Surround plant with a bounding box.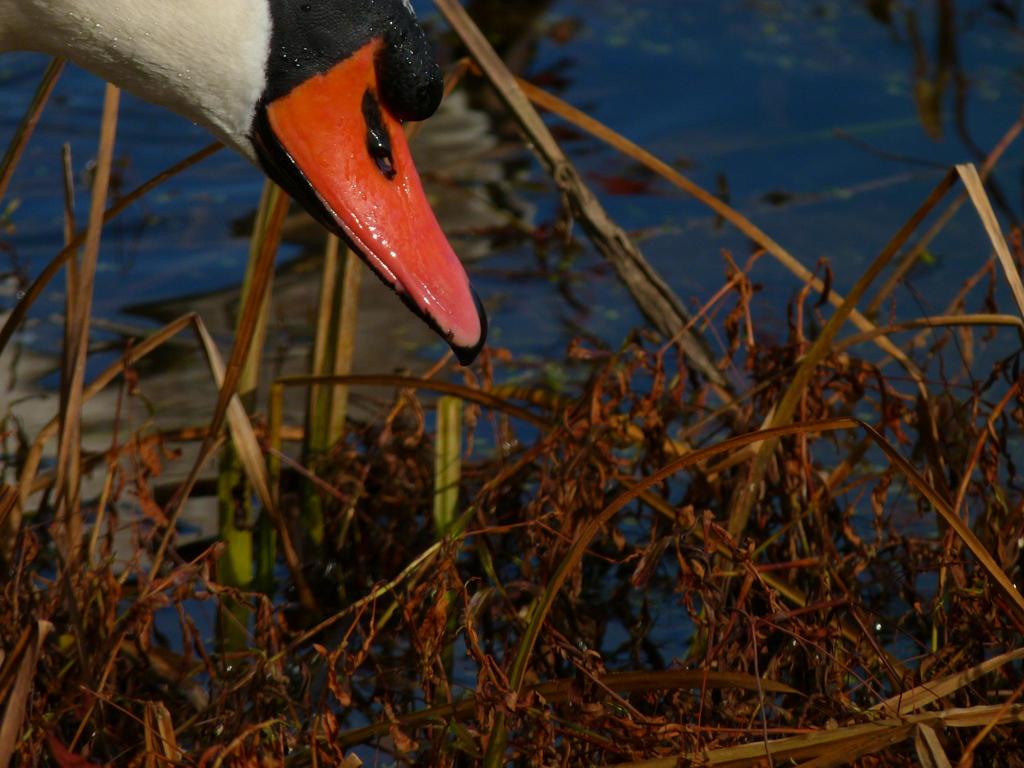
Rect(0, 0, 1023, 767).
